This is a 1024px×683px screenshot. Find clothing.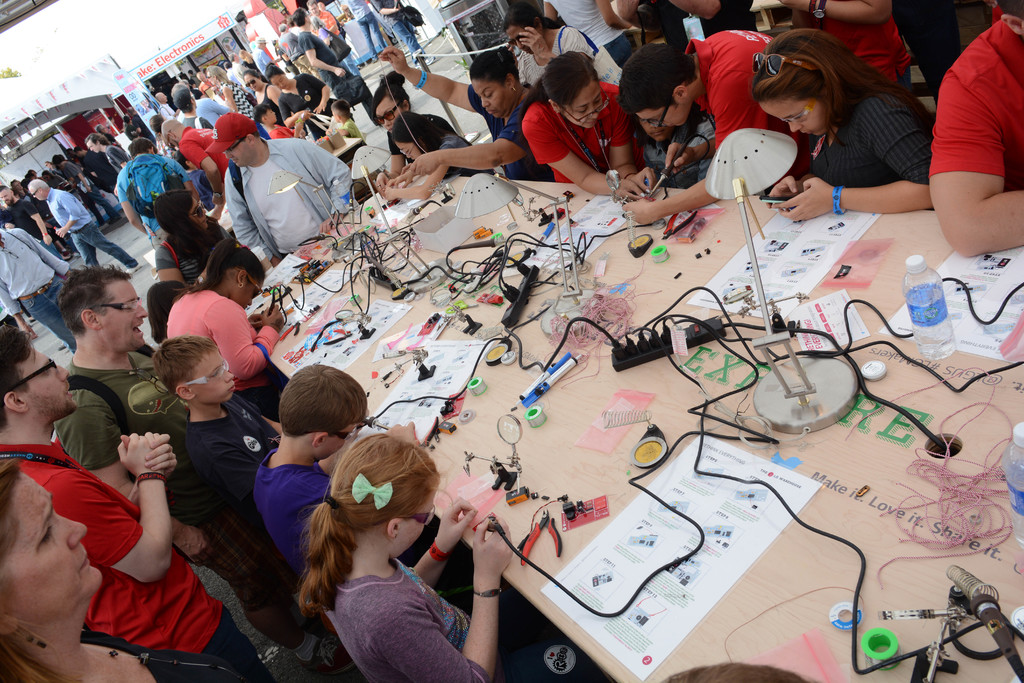
Bounding box: {"left": 4, "top": 199, "right": 46, "bottom": 243}.
